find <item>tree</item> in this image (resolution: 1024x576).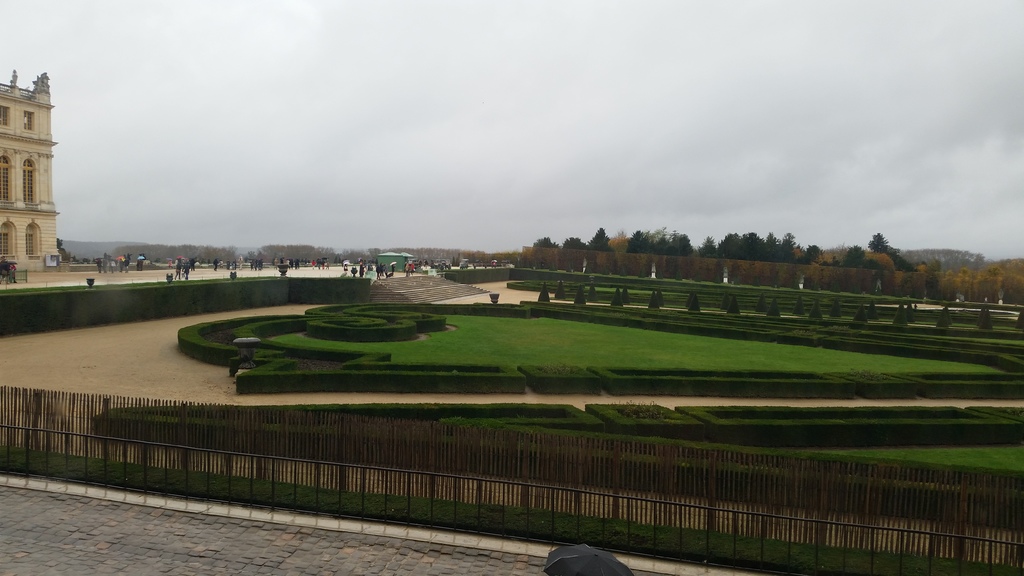
(840, 246, 860, 265).
